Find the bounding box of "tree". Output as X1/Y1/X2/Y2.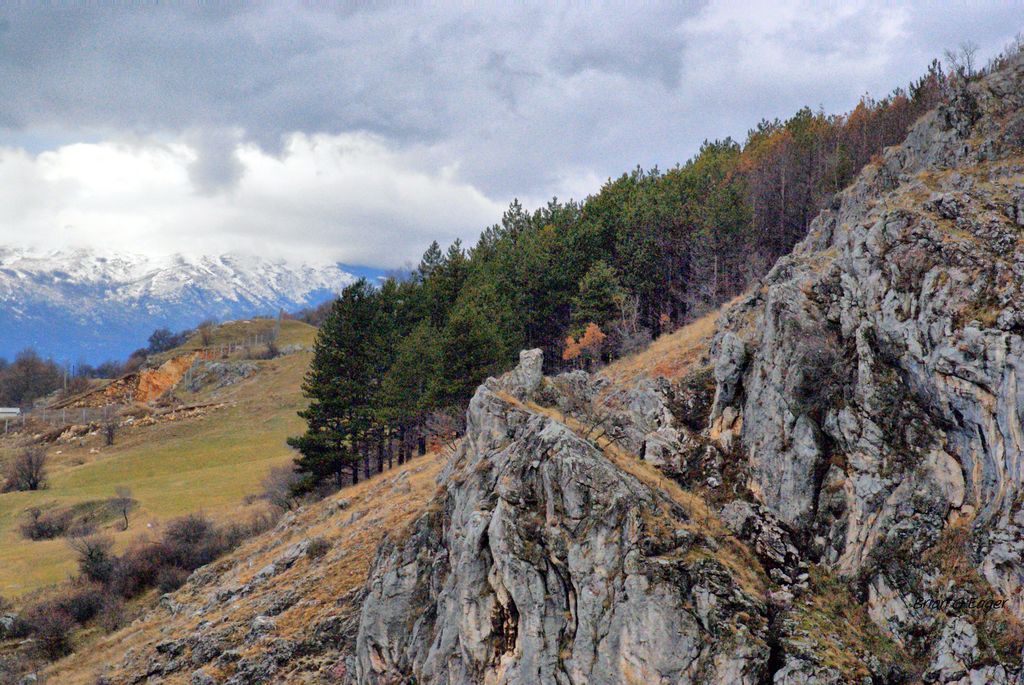
650/137/742/313.
